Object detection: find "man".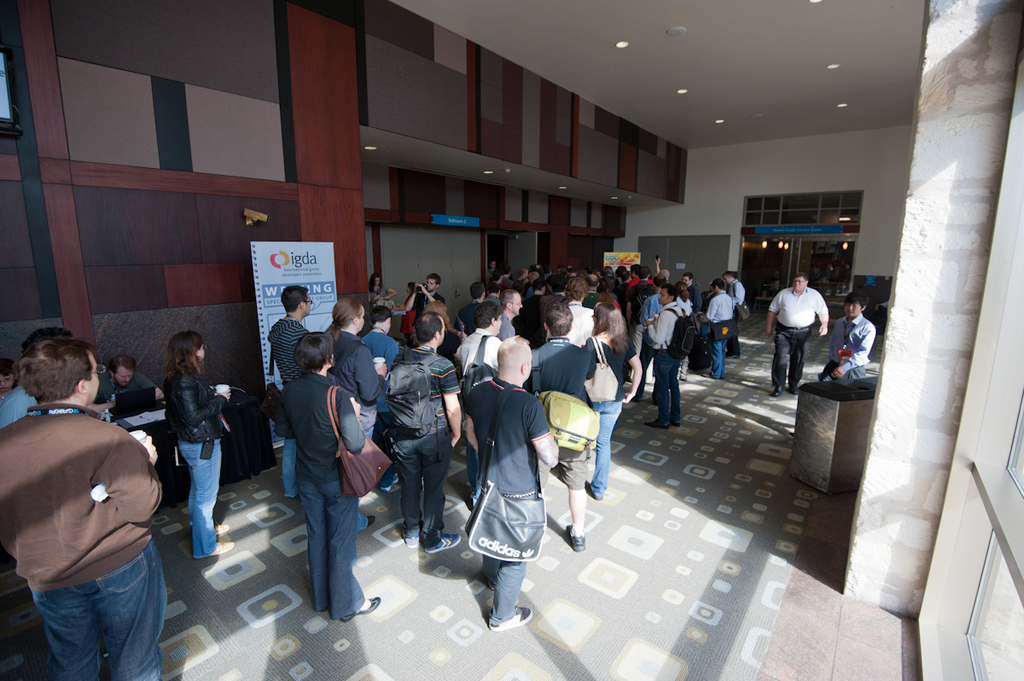
{"left": 681, "top": 273, "right": 703, "bottom": 317}.
